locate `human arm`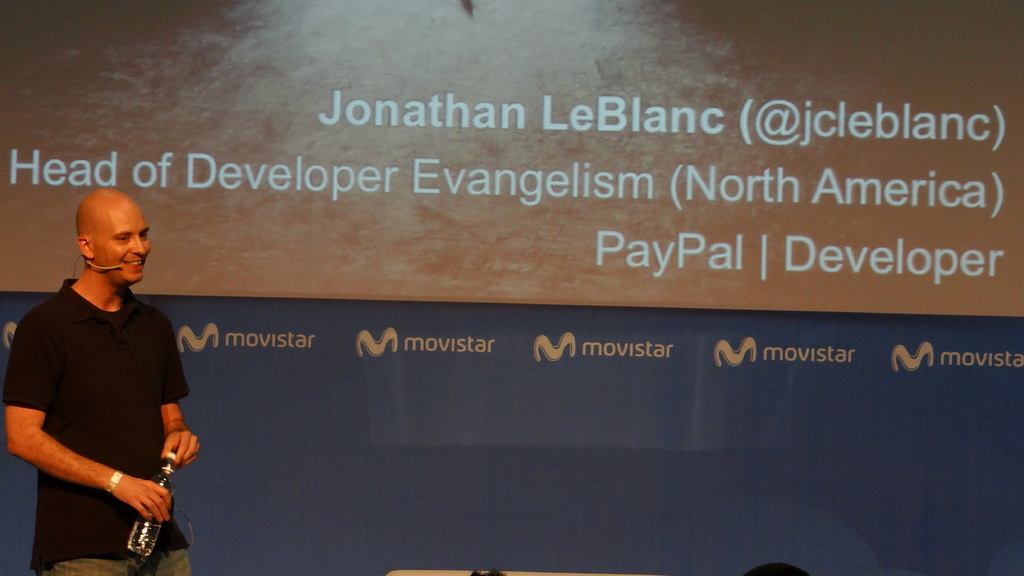
x1=156 y1=322 x2=207 y2=465
